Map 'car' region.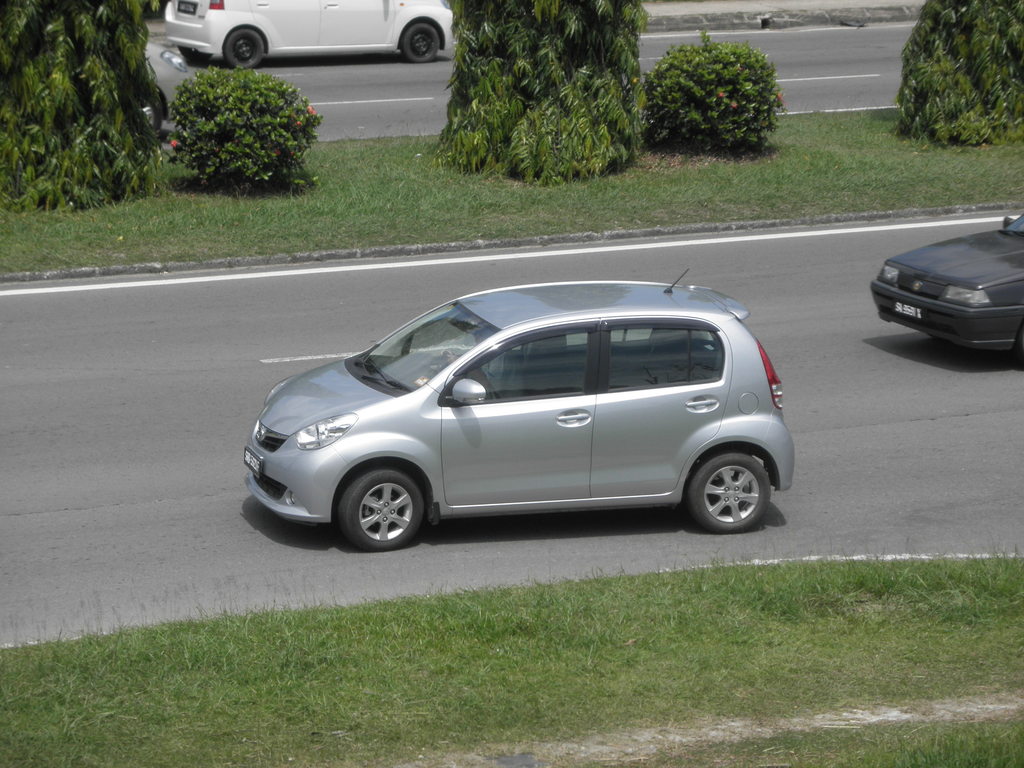
Mapped to box(243, 269, 796, 552).
